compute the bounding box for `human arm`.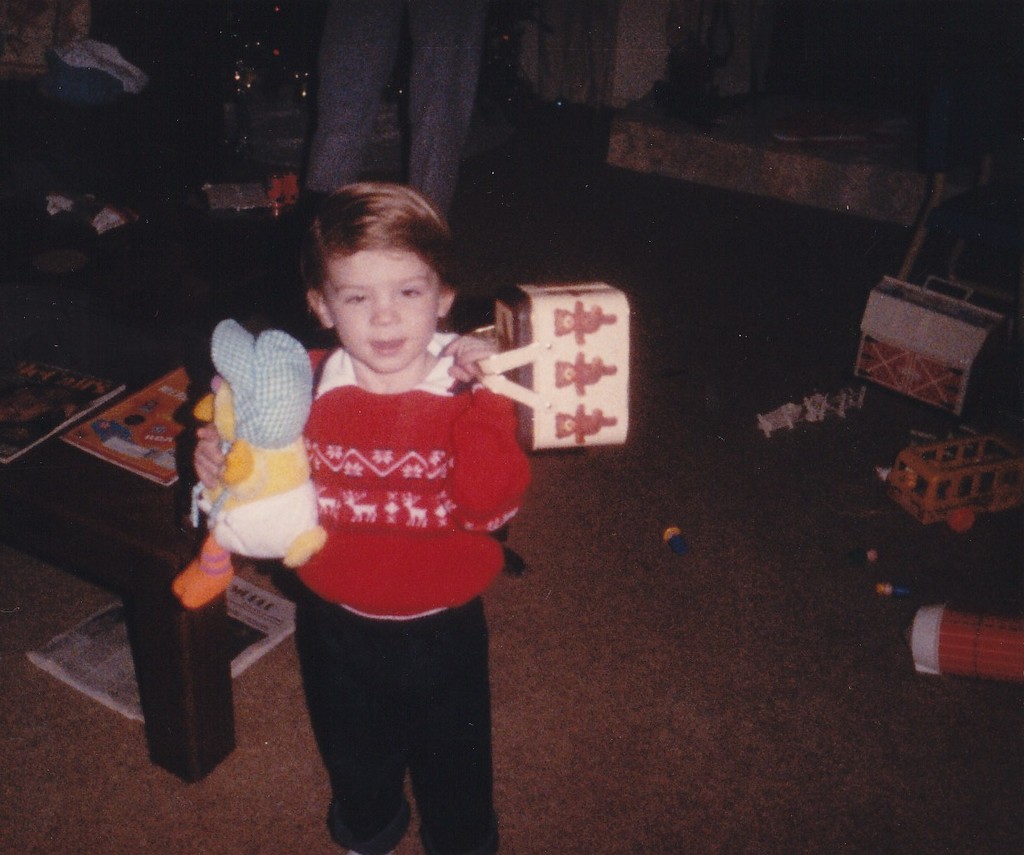
183:419:234:492.
